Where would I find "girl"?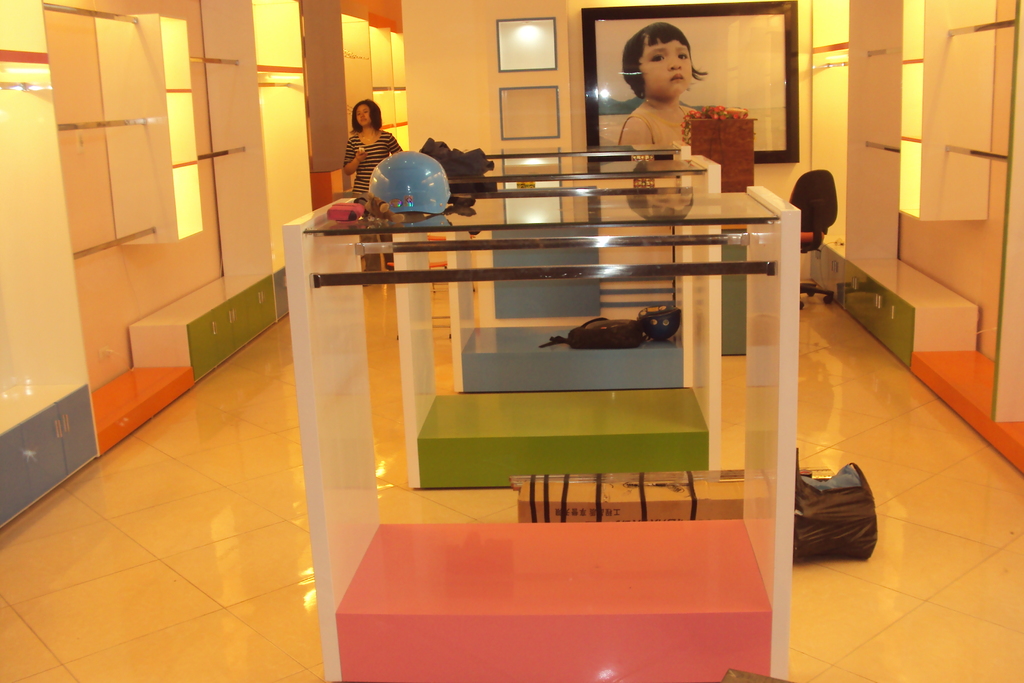
At locate(612, 24, 711, 148).
